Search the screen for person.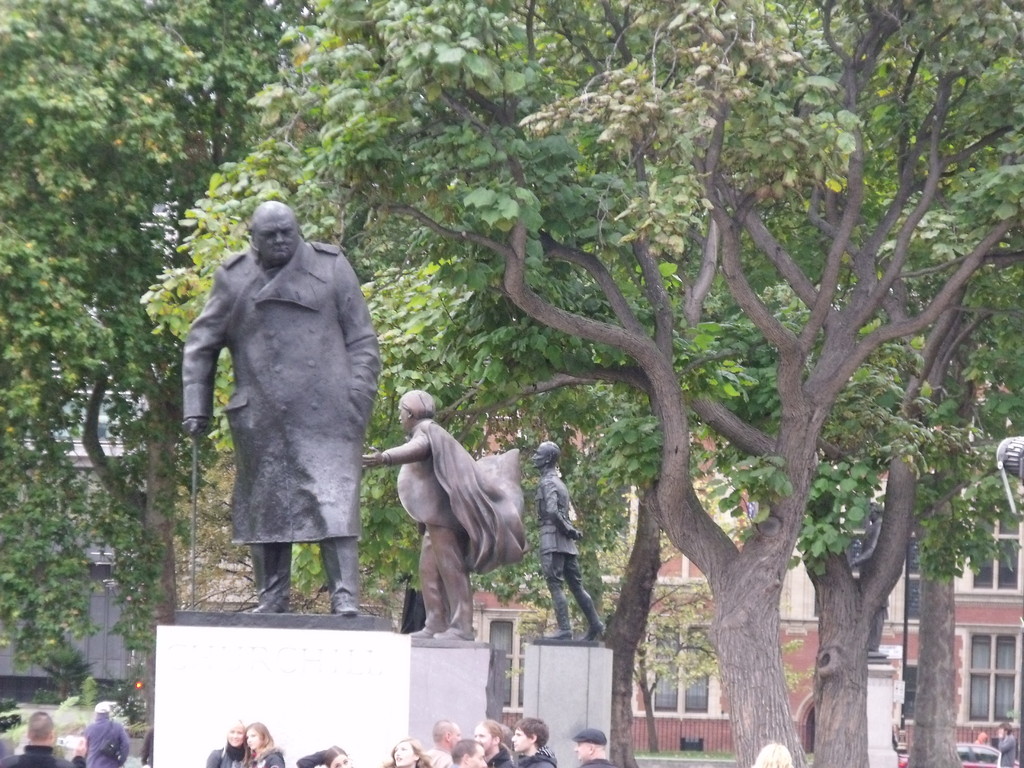
Found at [990,720,1020,767].
